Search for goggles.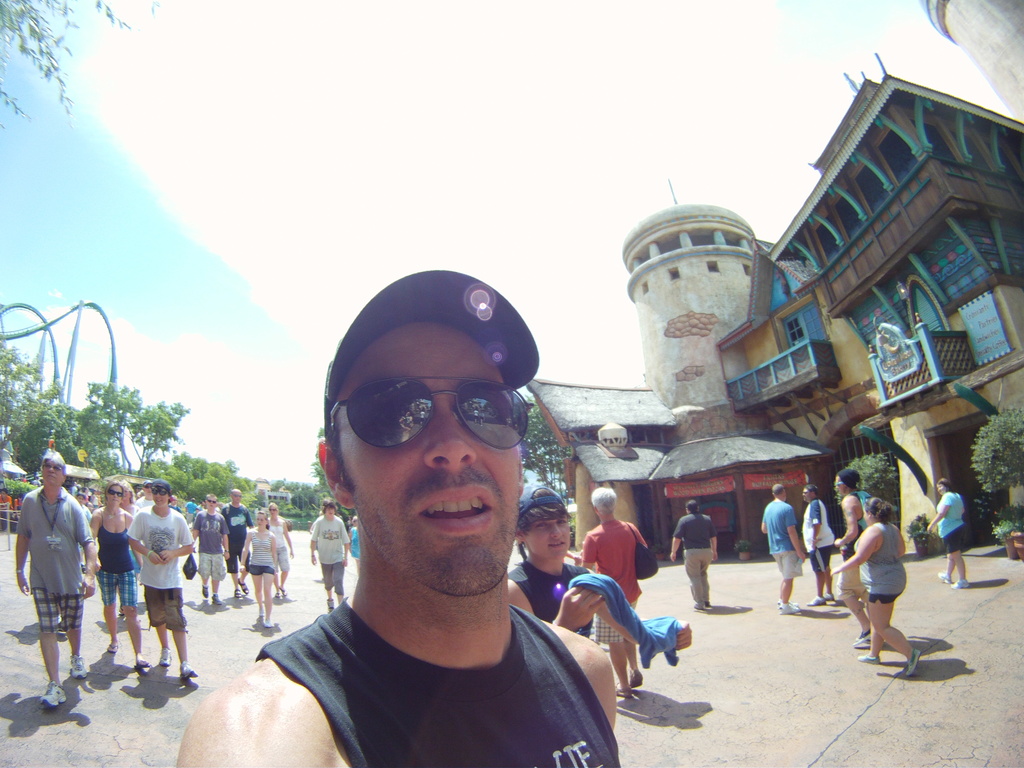
Found at (left=324, top=380, right=537, bottom=461).
